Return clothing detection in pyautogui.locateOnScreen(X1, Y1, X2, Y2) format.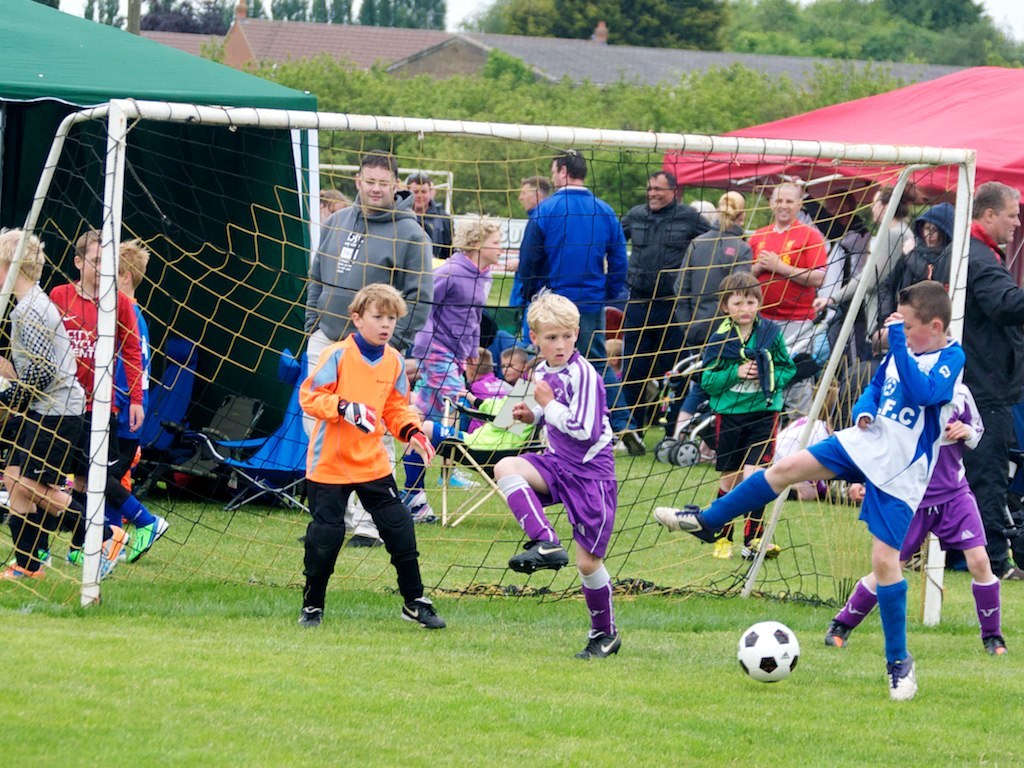
pyautogui.locateOnScreen(0, 287, 116, 567).
